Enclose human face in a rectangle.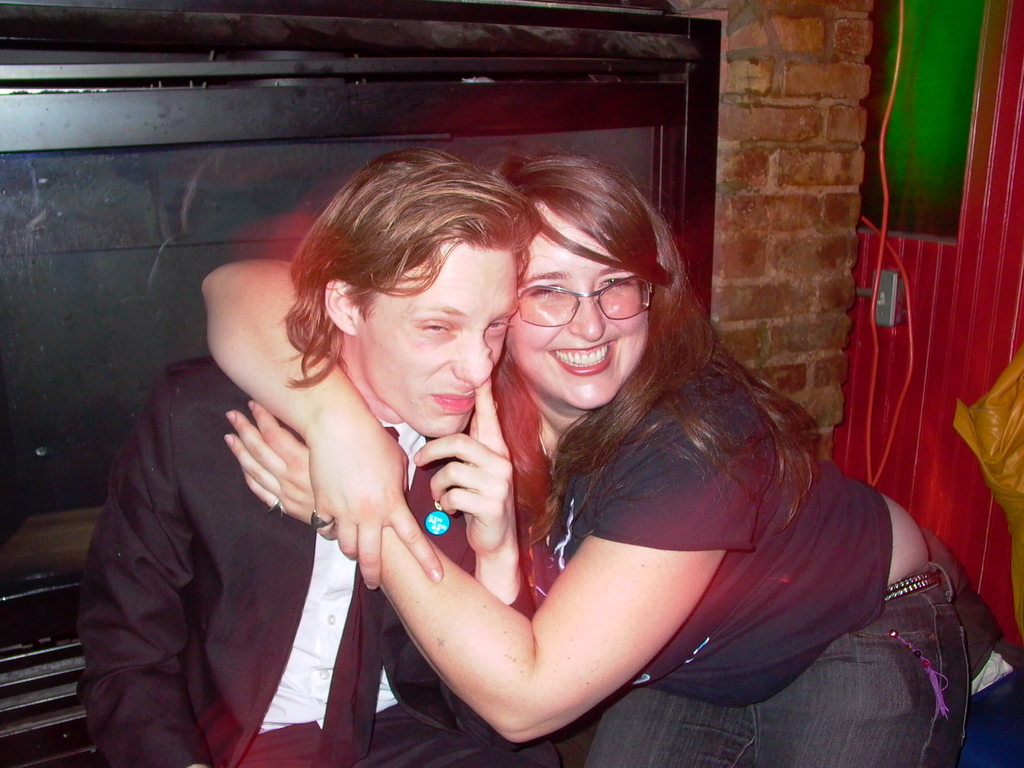
{"left": 513, "top": 207, "right": 659, "bottom": 408}.
